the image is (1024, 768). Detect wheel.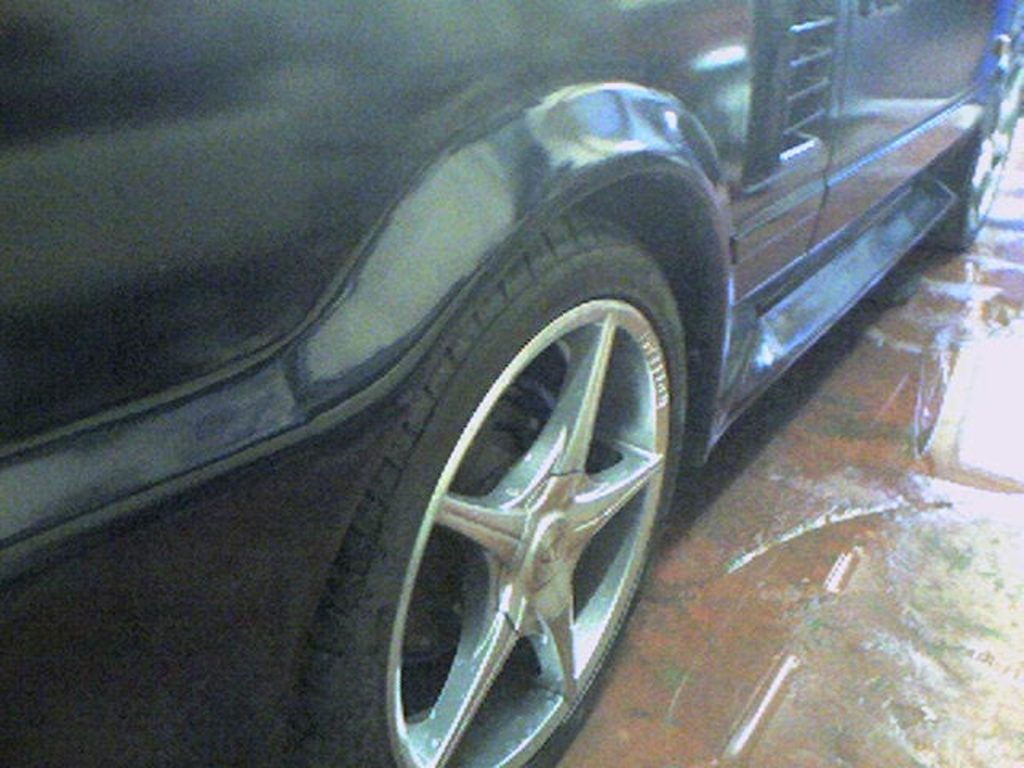
Detection: select_region(275, 190, 688, 766).
